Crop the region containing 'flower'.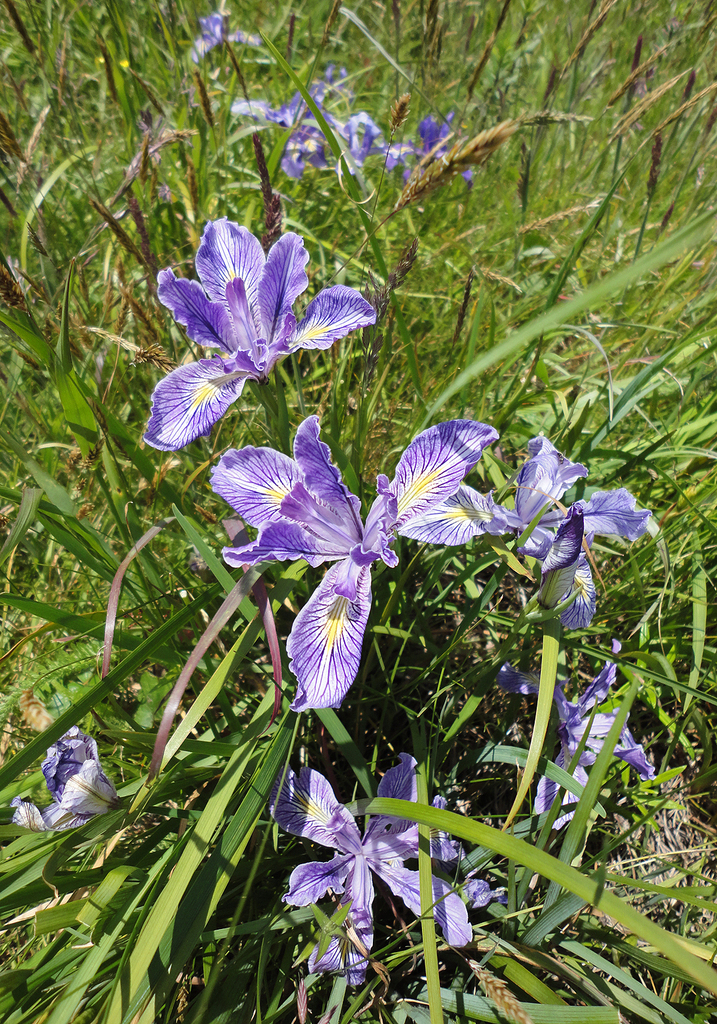
Crop region: {"left": 502, "top": 645, "right": 651, "bottom": 825}.
